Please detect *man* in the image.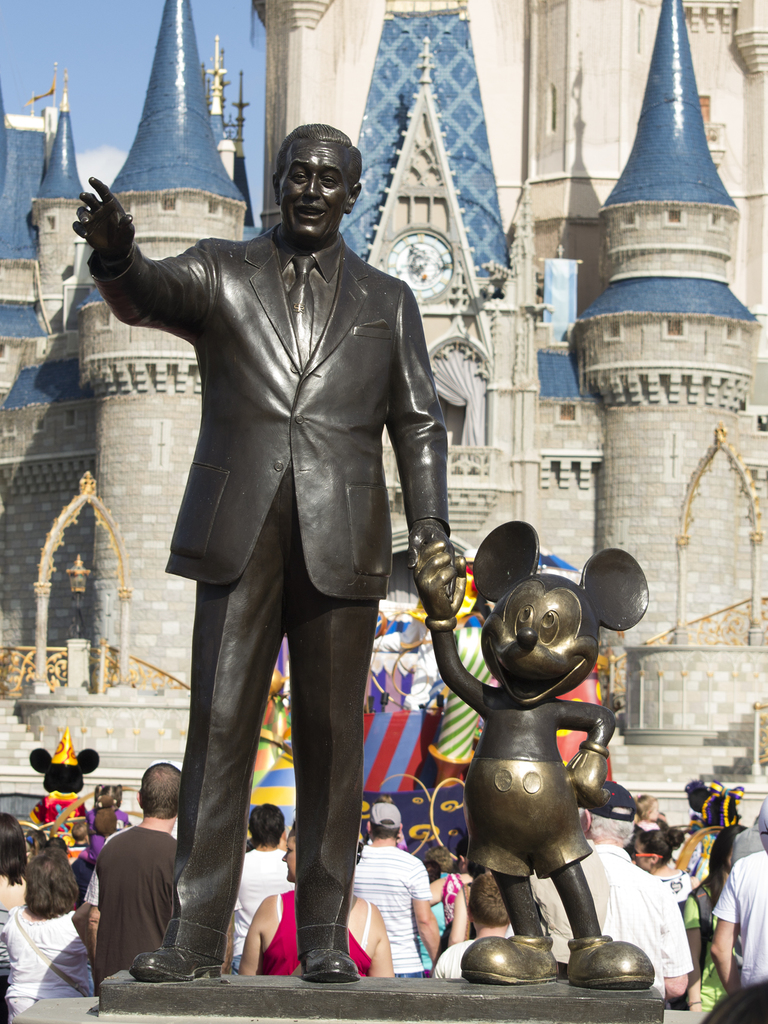
detection(88, 775, 189, 988).
